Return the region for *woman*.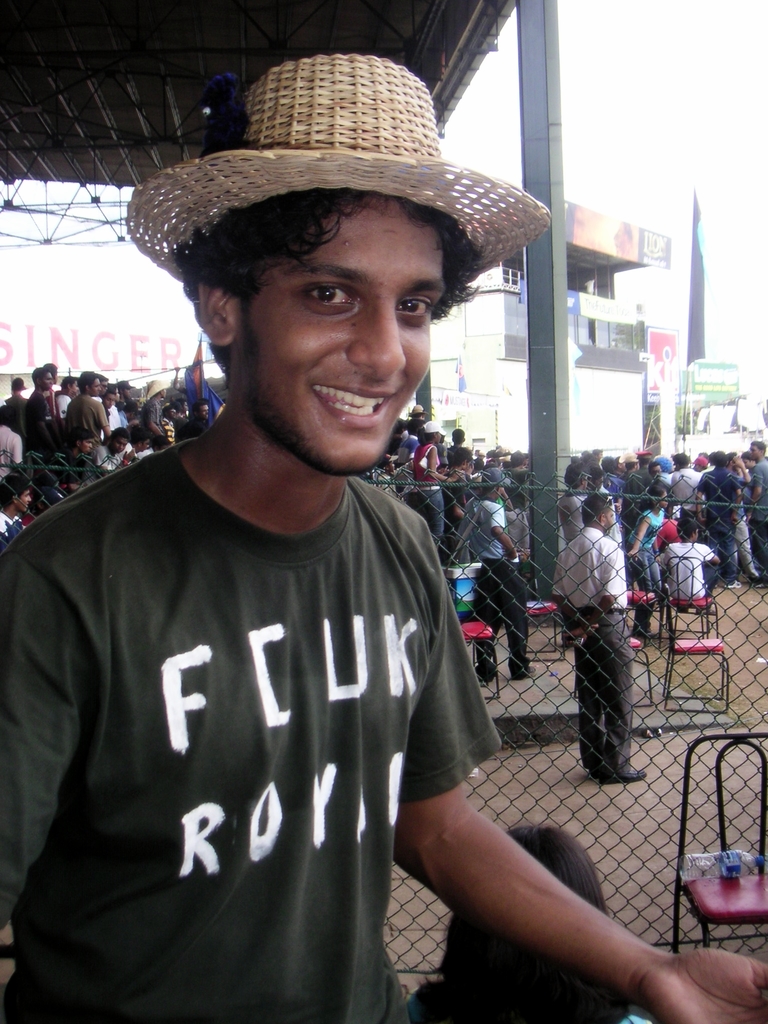
<box>625,485,671,634</box>.
